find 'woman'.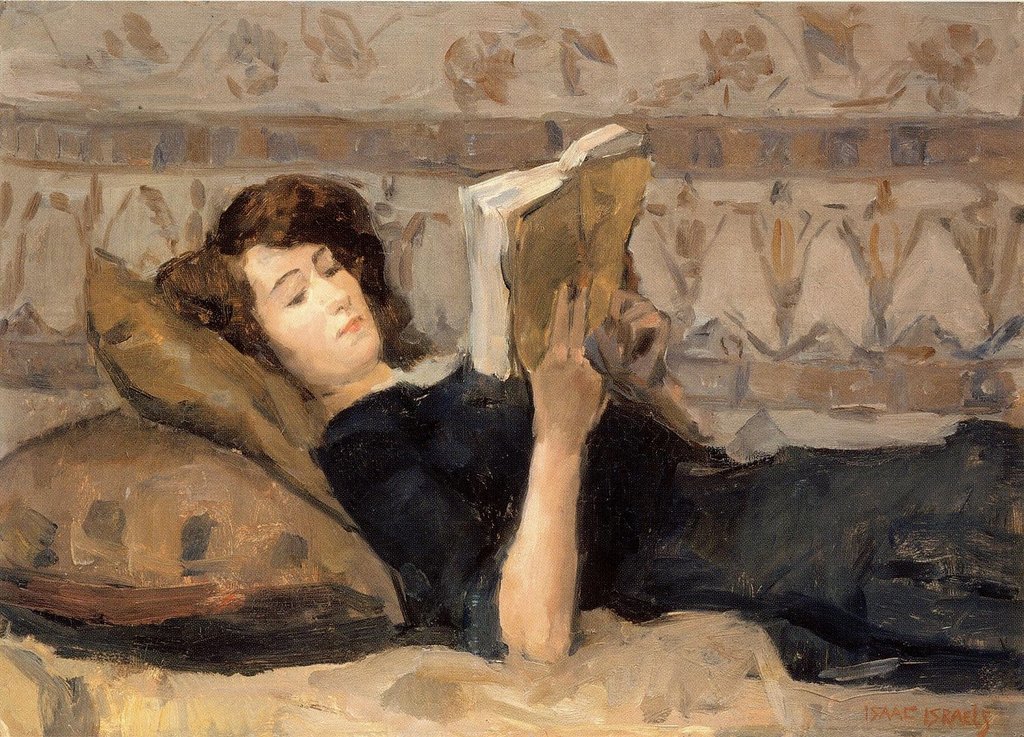
161 170 1023 679.
